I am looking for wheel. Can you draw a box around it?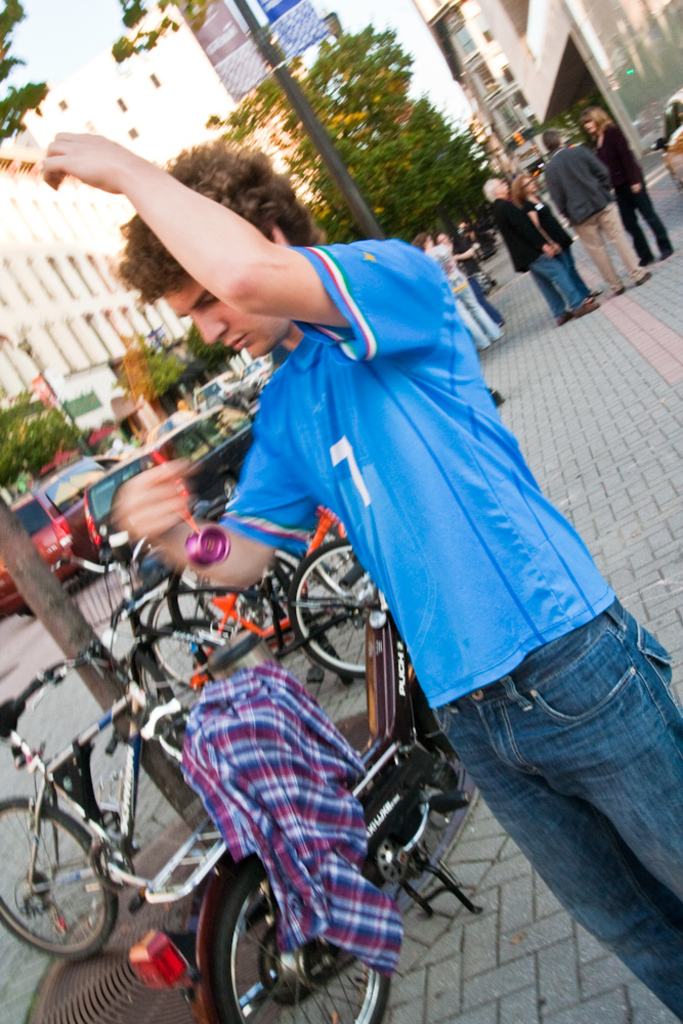
Sure, the bounding box is box(0, 799, 118, 966).
